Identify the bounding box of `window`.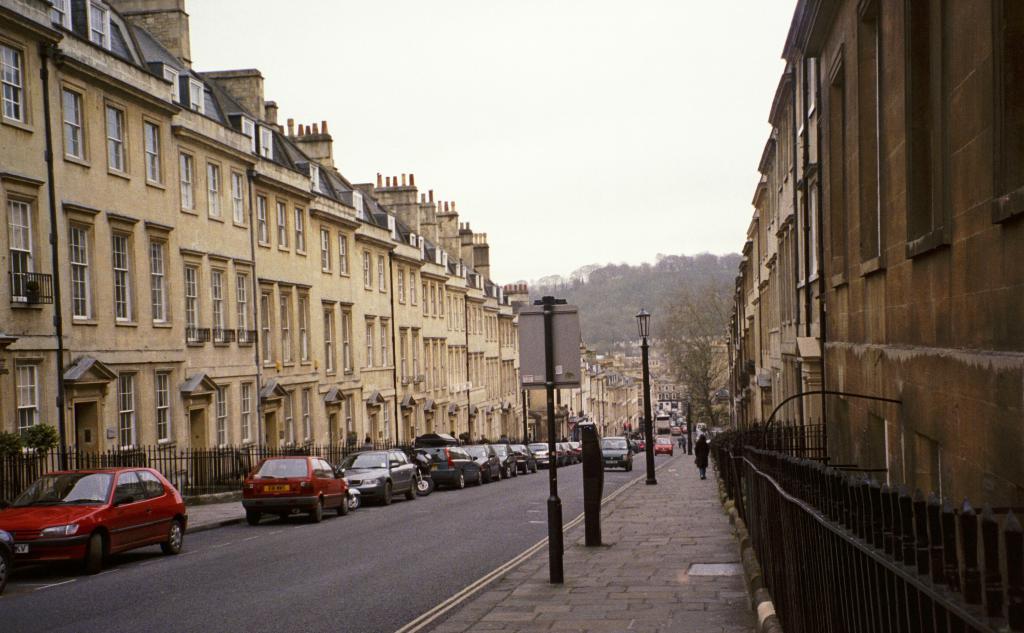
bbox=[378, 258, 390, 295].
